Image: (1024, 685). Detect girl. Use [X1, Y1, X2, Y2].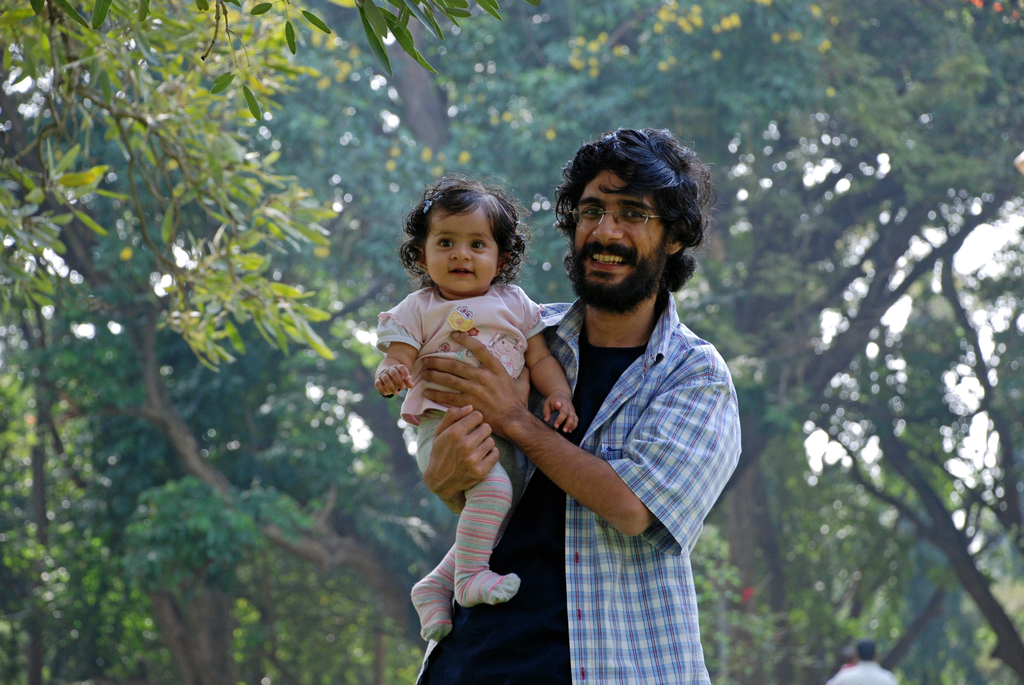
[373, 175, 579, 639].
